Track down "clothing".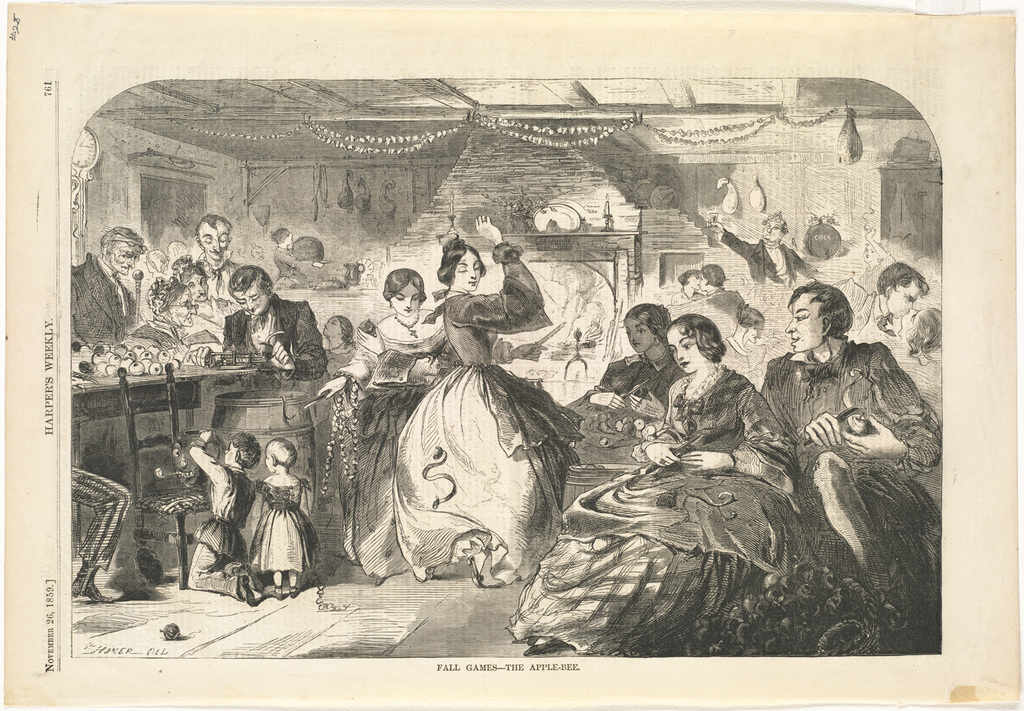
Tracked to <region>128, 313, 180, 352</region>.
